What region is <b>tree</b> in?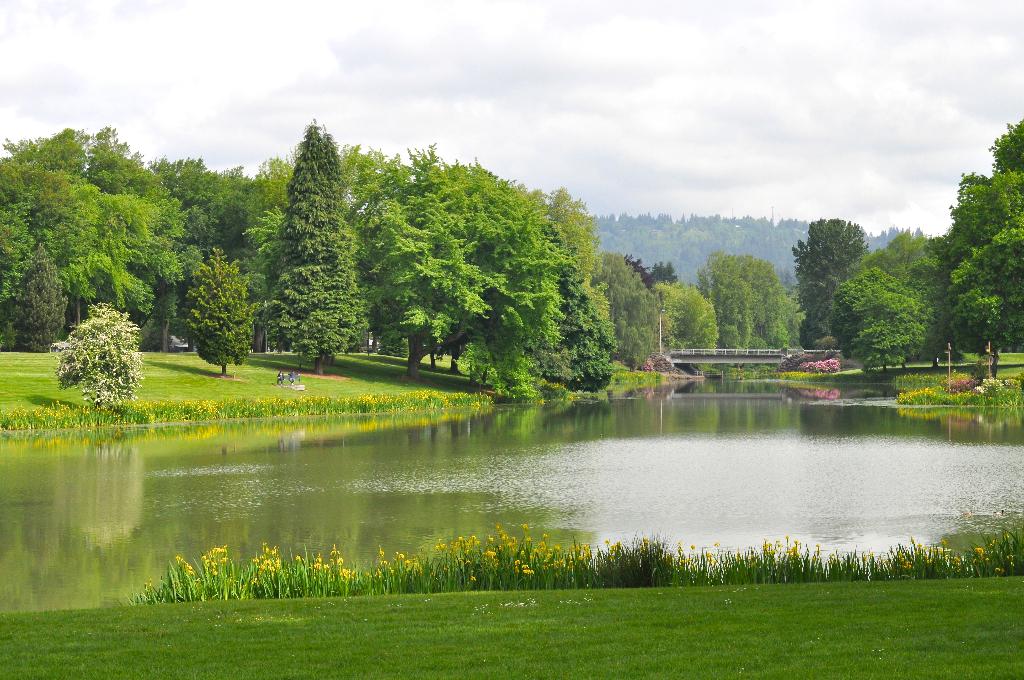
left=981, top=119, right=1023, bottom=177.
